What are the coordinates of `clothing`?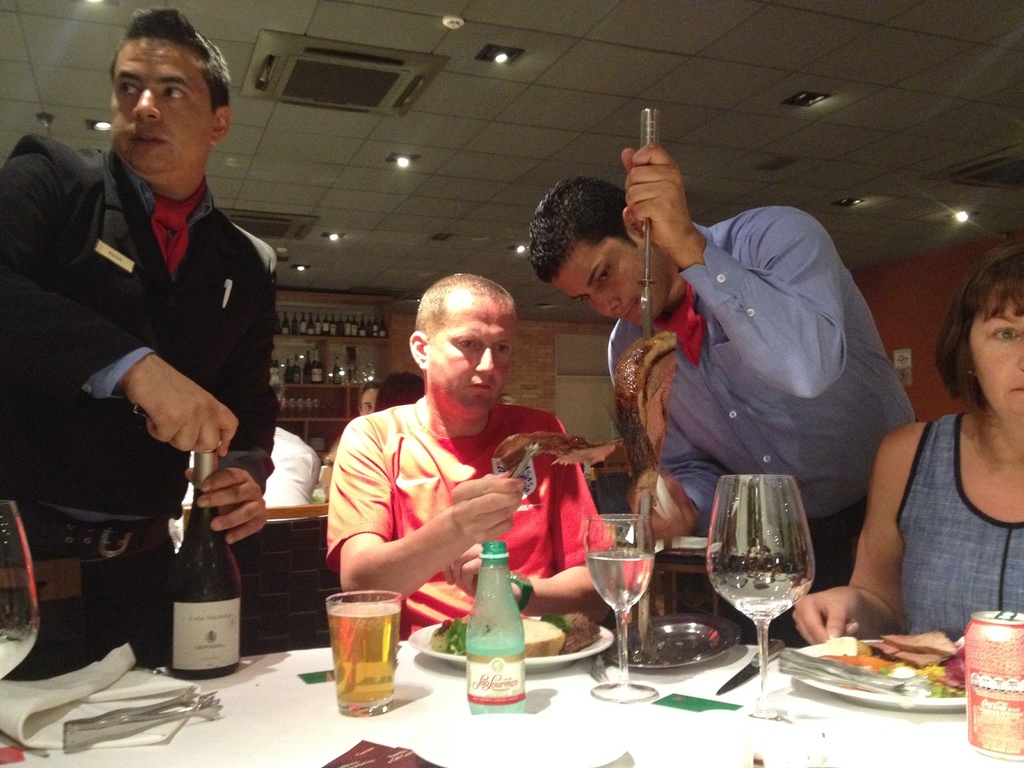
598 203 932 588.
